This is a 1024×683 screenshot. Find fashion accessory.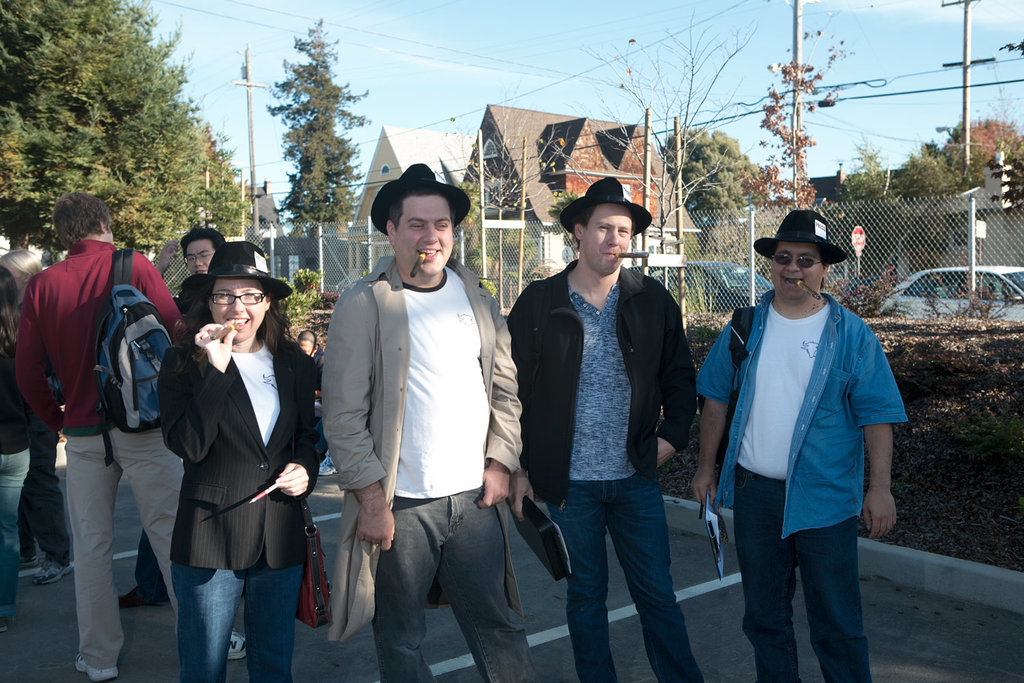
Bounding box: x1=206 y1=282 x2=268 y2=307.
